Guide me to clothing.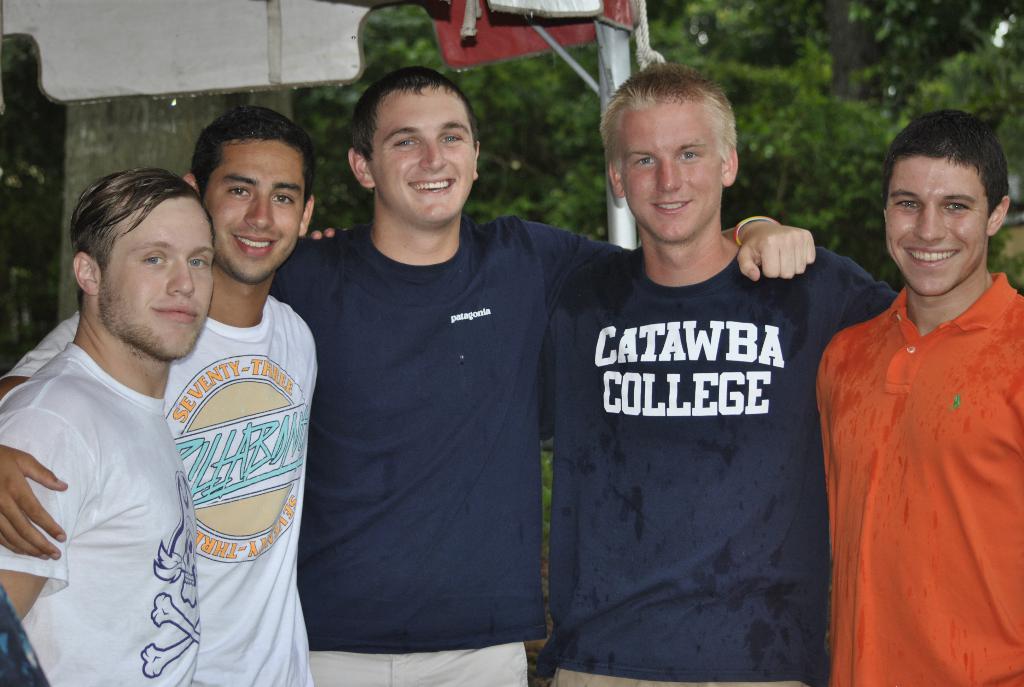
Guidance: box(271, 209, 627, 686).
